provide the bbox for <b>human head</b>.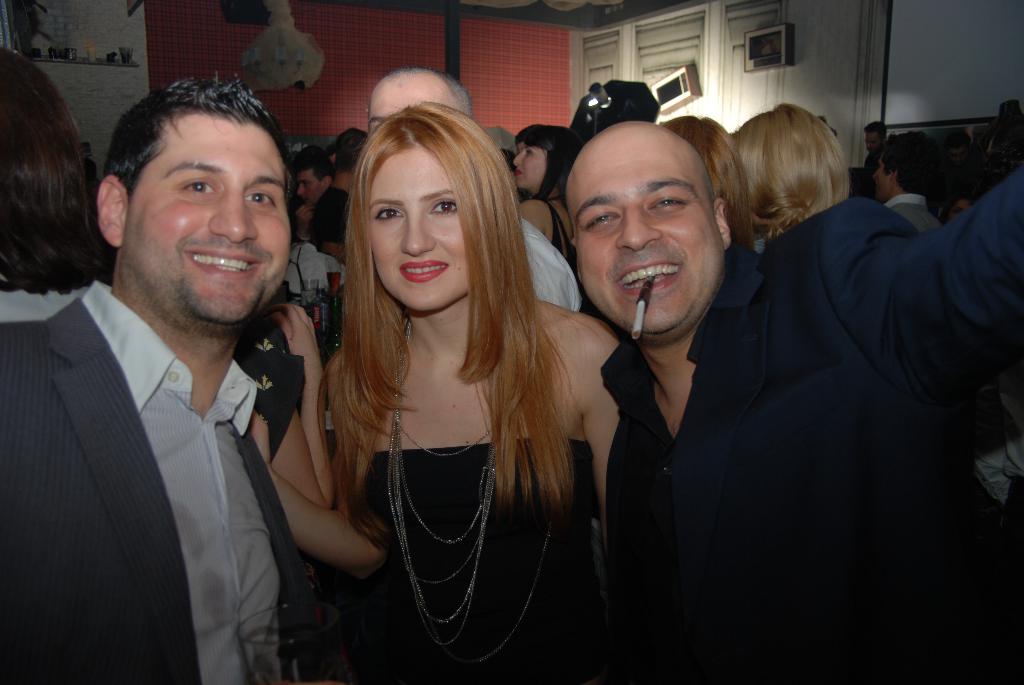
(83,161,96,181).
